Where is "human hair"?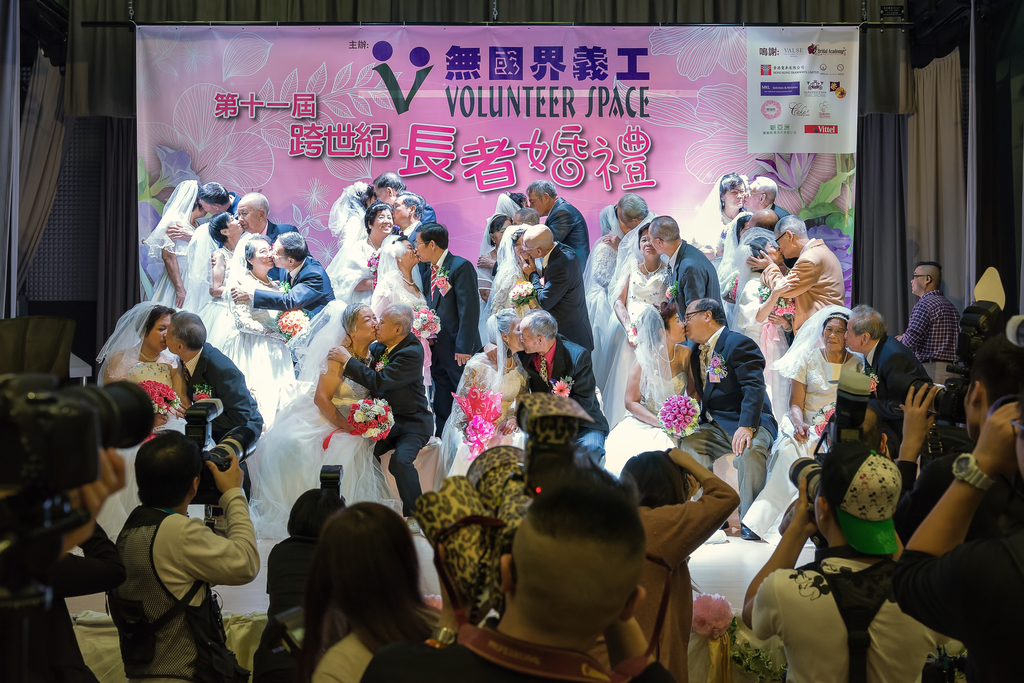
box(486, 215, 510, 244).
